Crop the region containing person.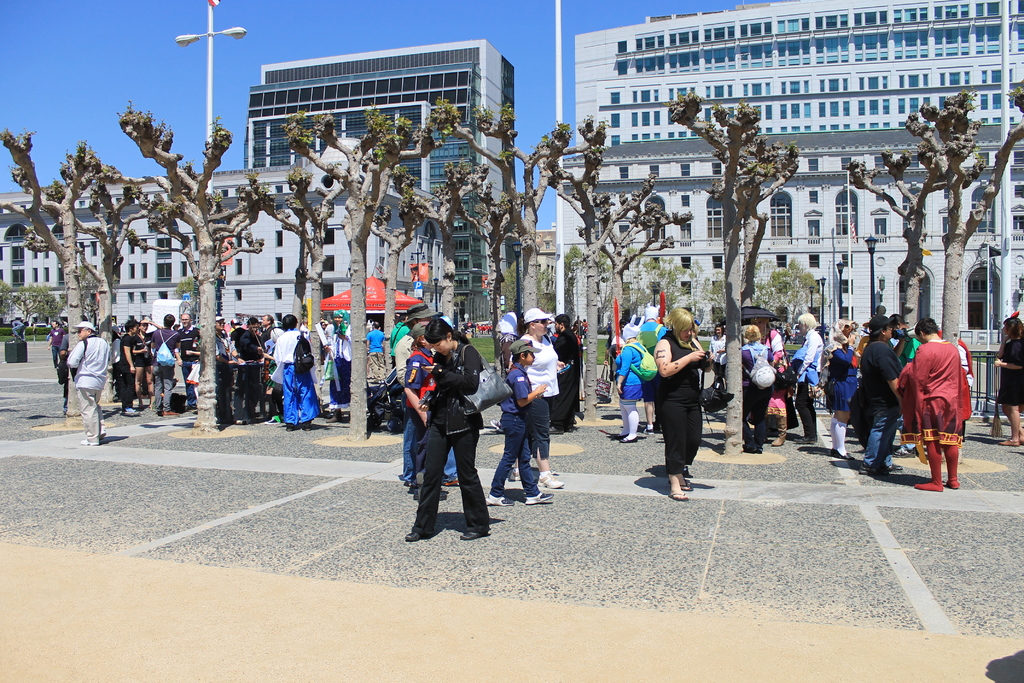
Crop region: bbox(286, 308, 330, 436).
